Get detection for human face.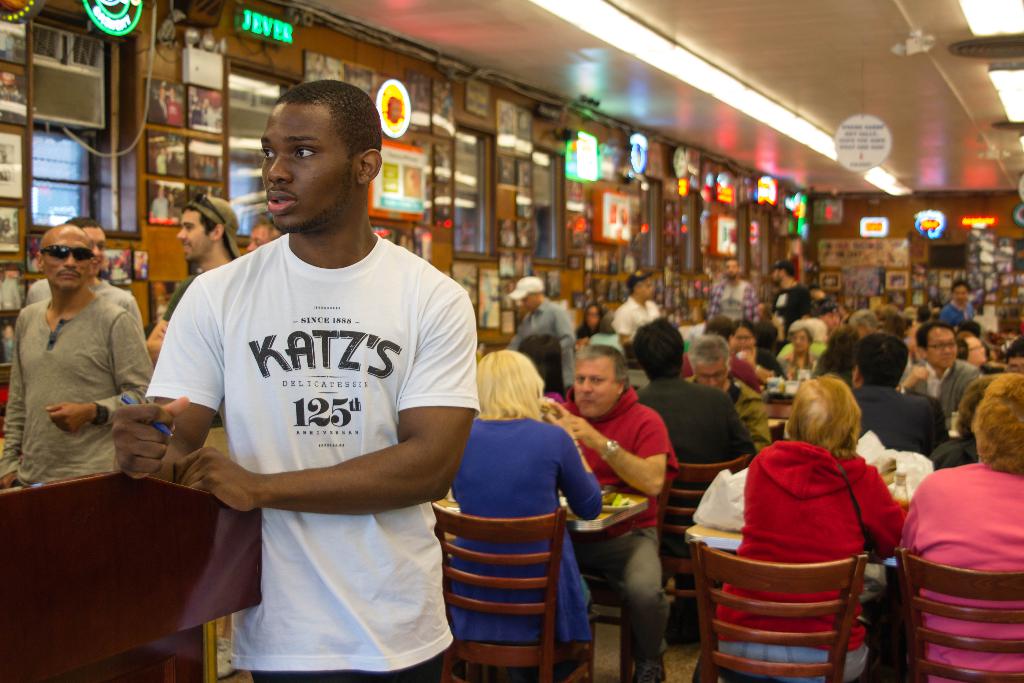
Detection: bbox(732, 332, 753, 345).
